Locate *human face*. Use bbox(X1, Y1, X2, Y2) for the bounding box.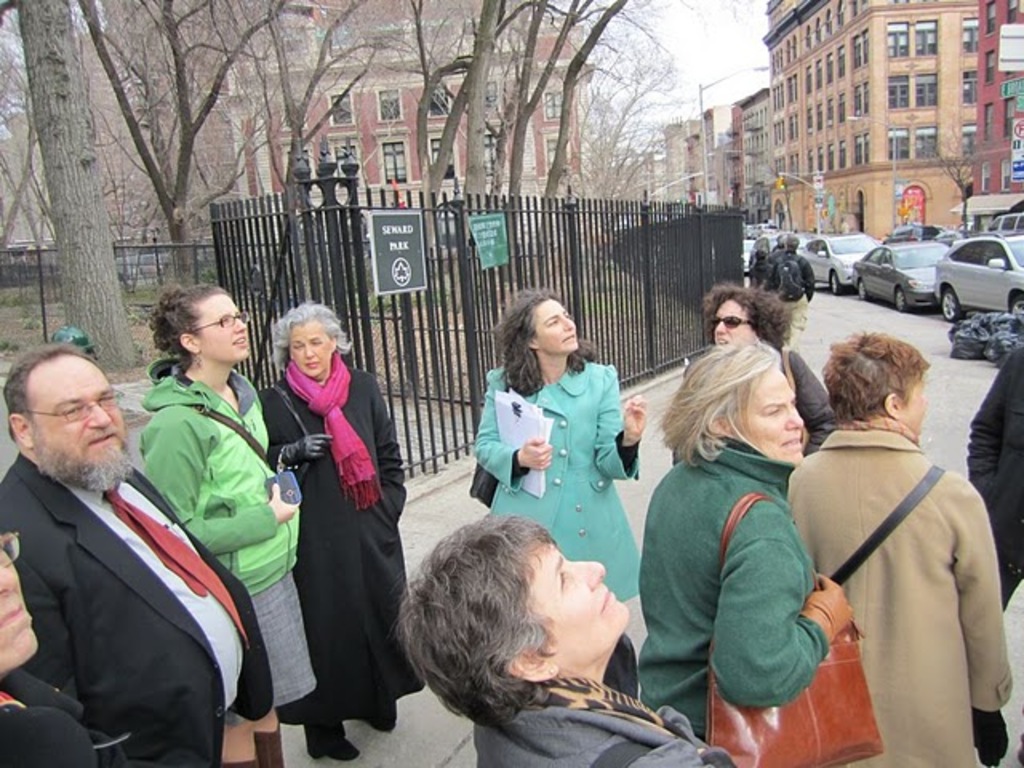
bbox(0, 539, 45, 678).
